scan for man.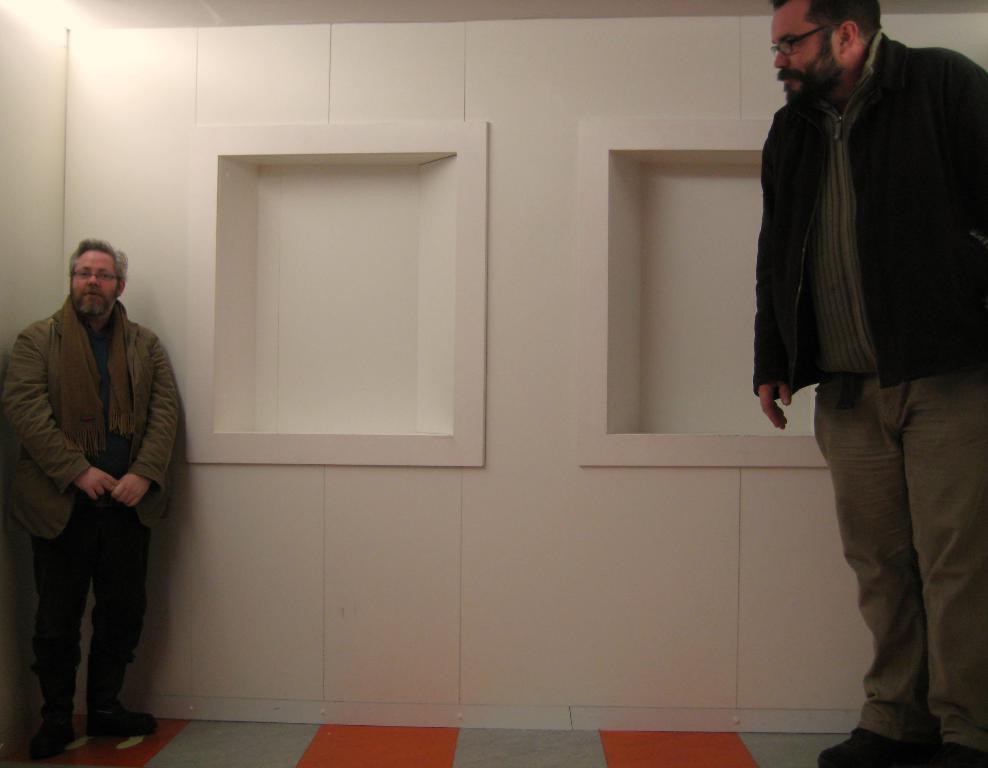
Scan result: <region>753, 0, 987, 767</region>.
